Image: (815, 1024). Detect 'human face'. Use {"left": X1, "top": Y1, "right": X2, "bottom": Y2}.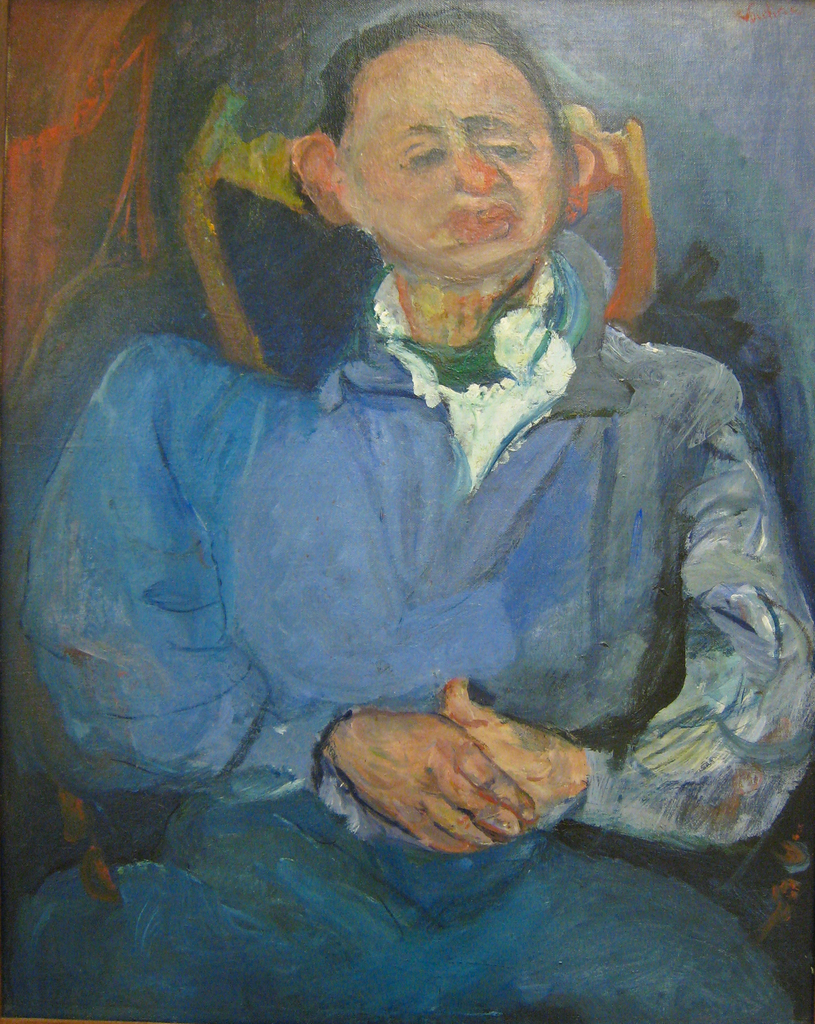
{"left": 329, "top": 36, "right": 572, "bottom": 276}.
